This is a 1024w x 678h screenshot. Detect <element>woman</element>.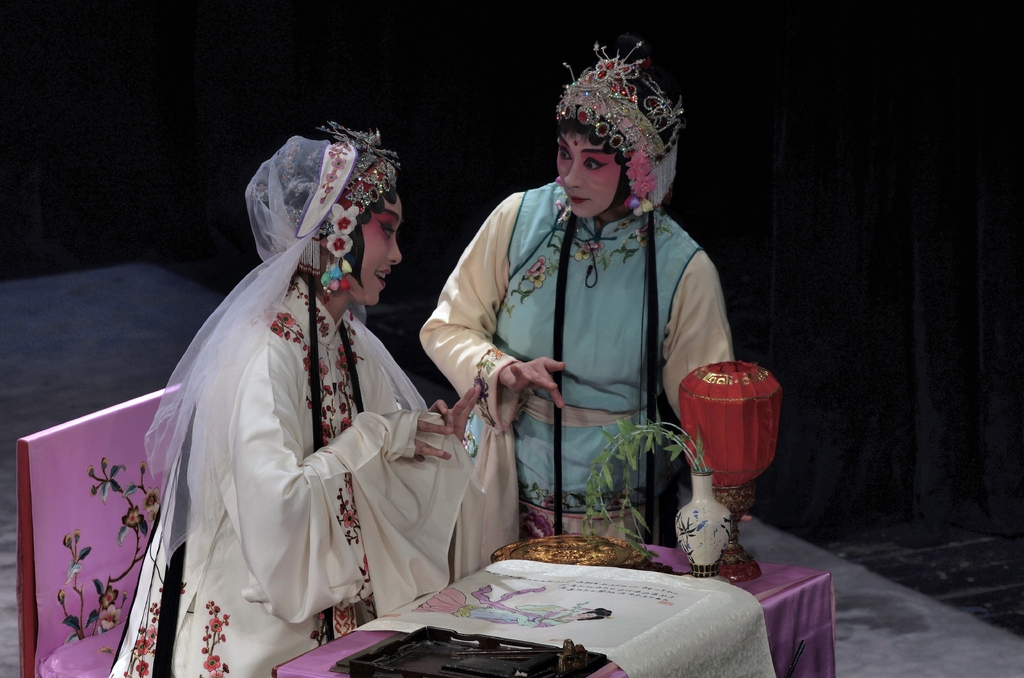
bbox=[417, 32, 743, 544].
